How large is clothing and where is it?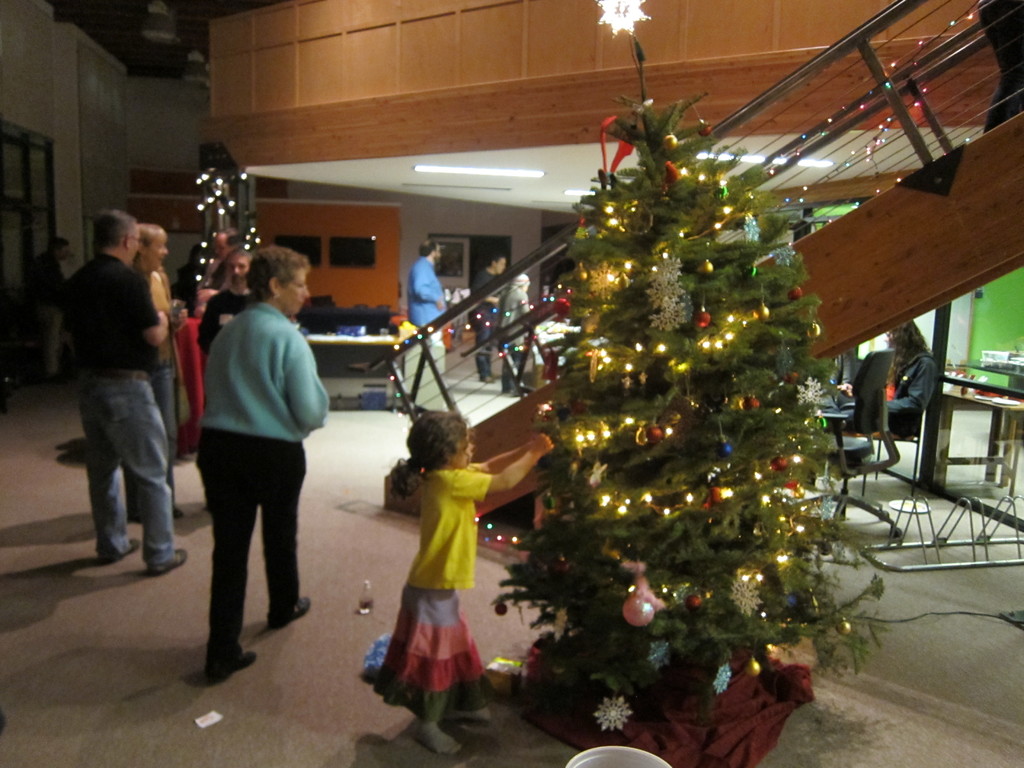
Bounding box: box(874, 348, 942, 435).
